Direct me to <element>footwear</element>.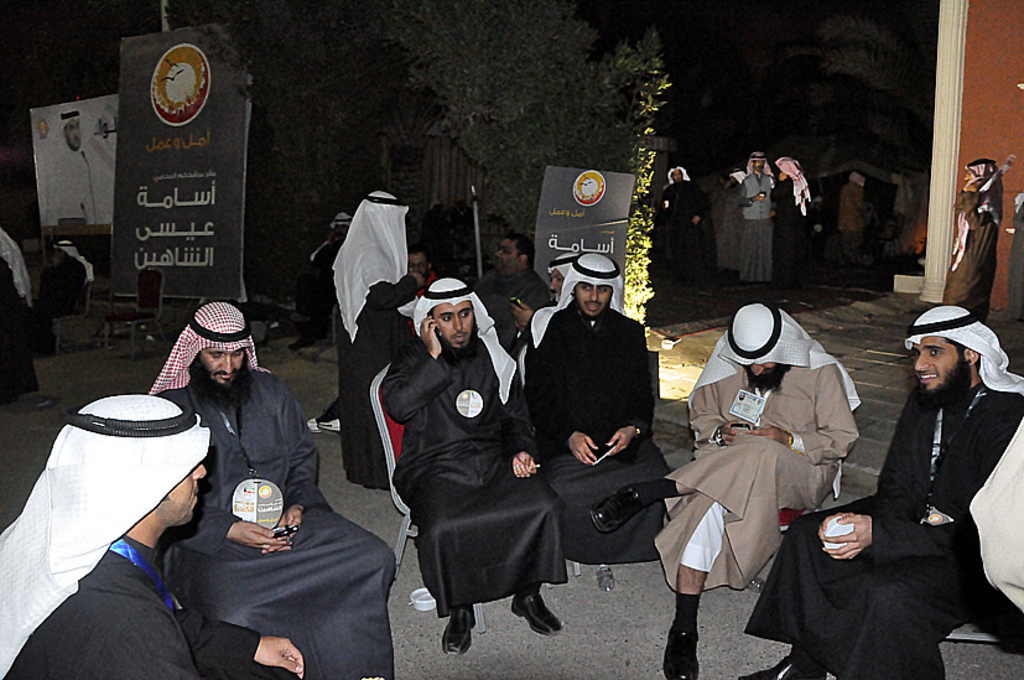
Direction: bbox=[659, 623, 702, 679].
